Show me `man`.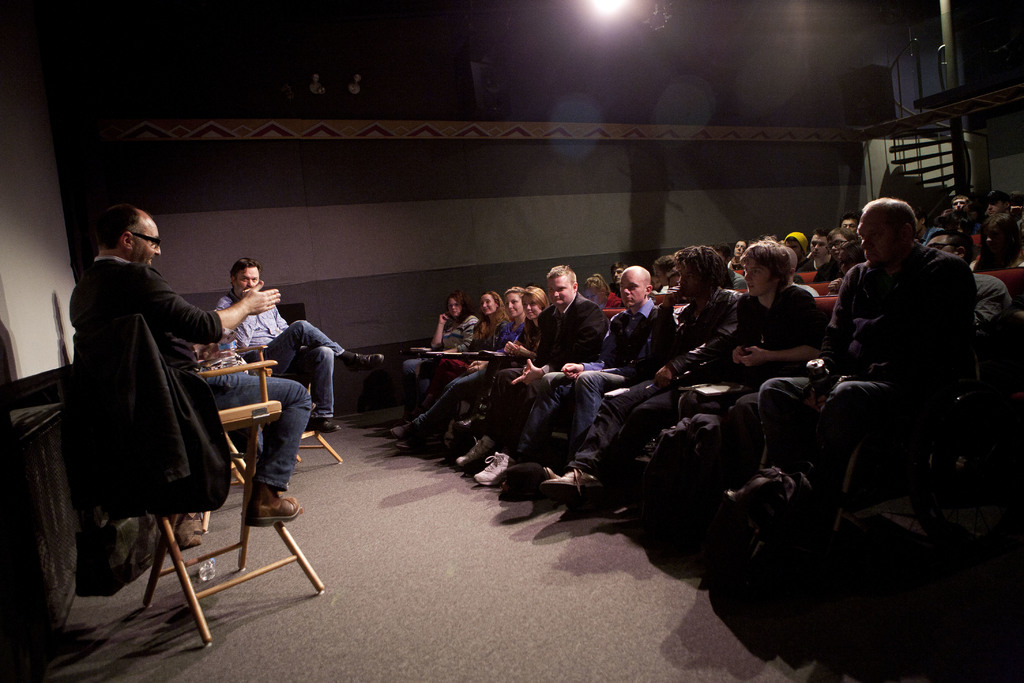
`man` is here: 990,193,1007,219.
